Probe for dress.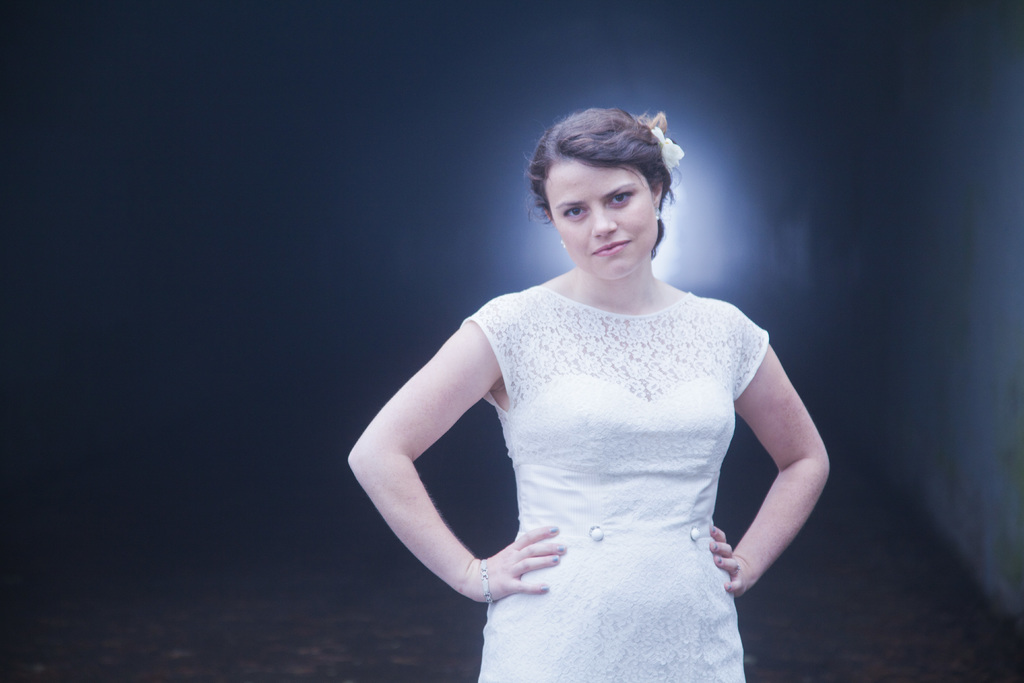
Probe result: x1=396 y1=227 x2=829 y2=672.
